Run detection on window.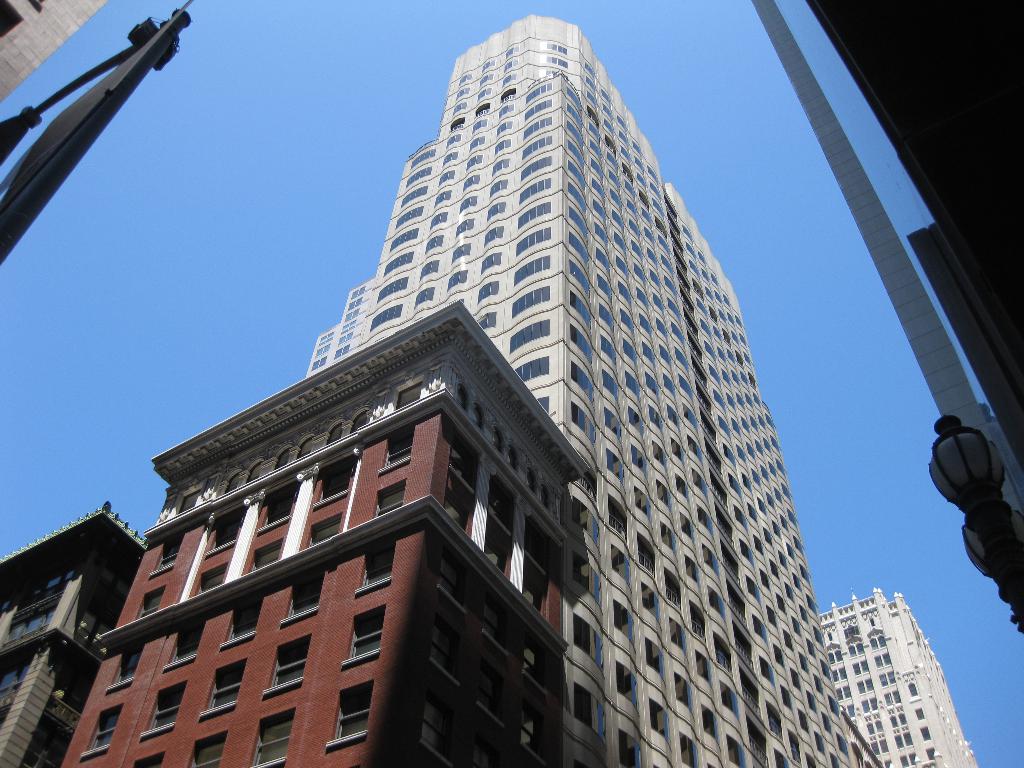
Result: [317,459,354,501].
